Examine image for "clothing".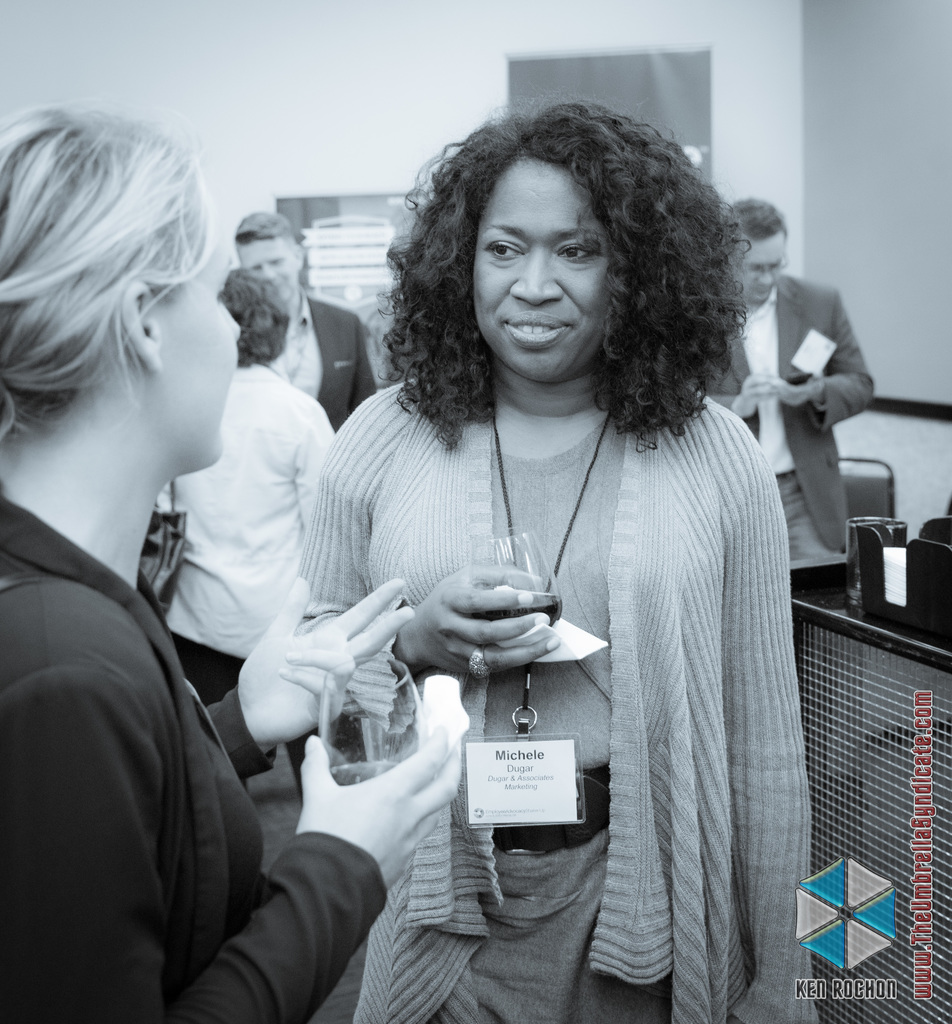
Examination result: [left=280, top=360, right=831, bottom=1023].
